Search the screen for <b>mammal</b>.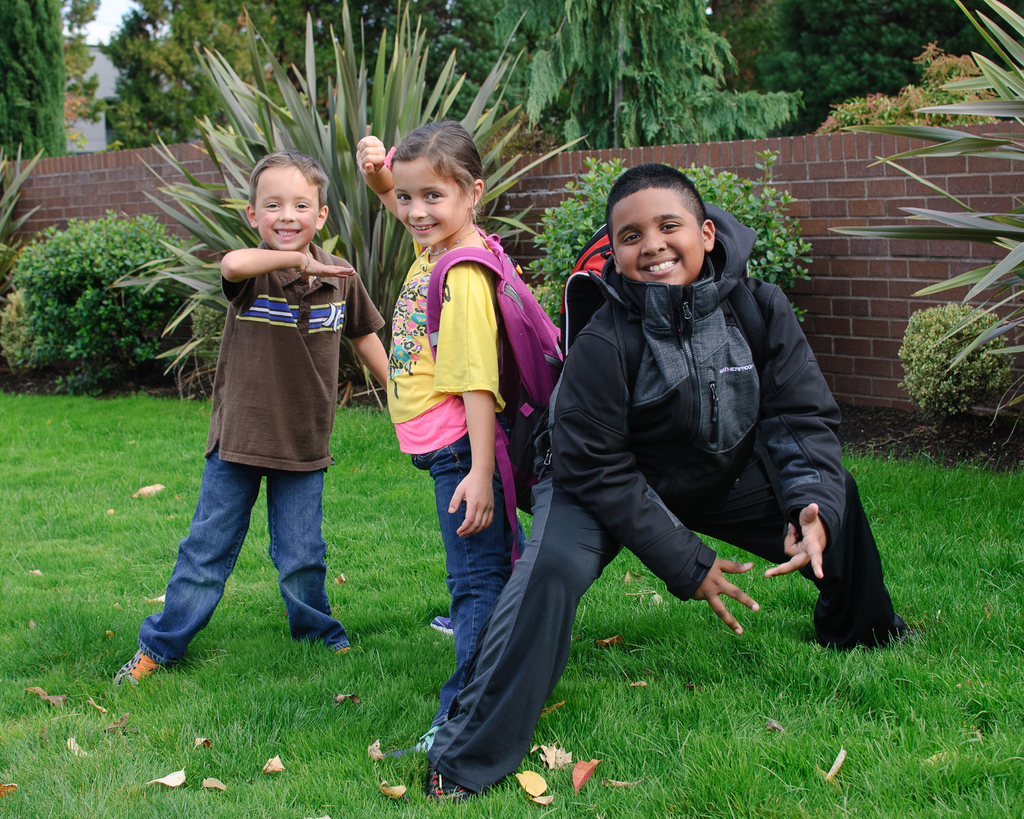
Found at bbox=[408, 159, 904, 804].
